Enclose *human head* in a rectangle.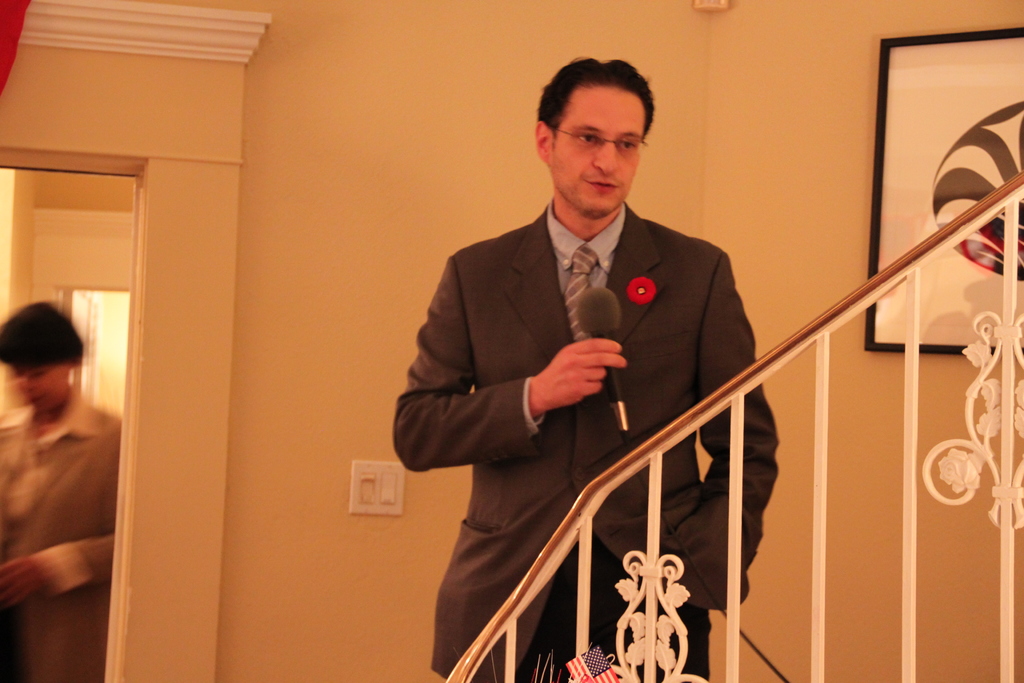
locate(536, 56, 672, 205).
